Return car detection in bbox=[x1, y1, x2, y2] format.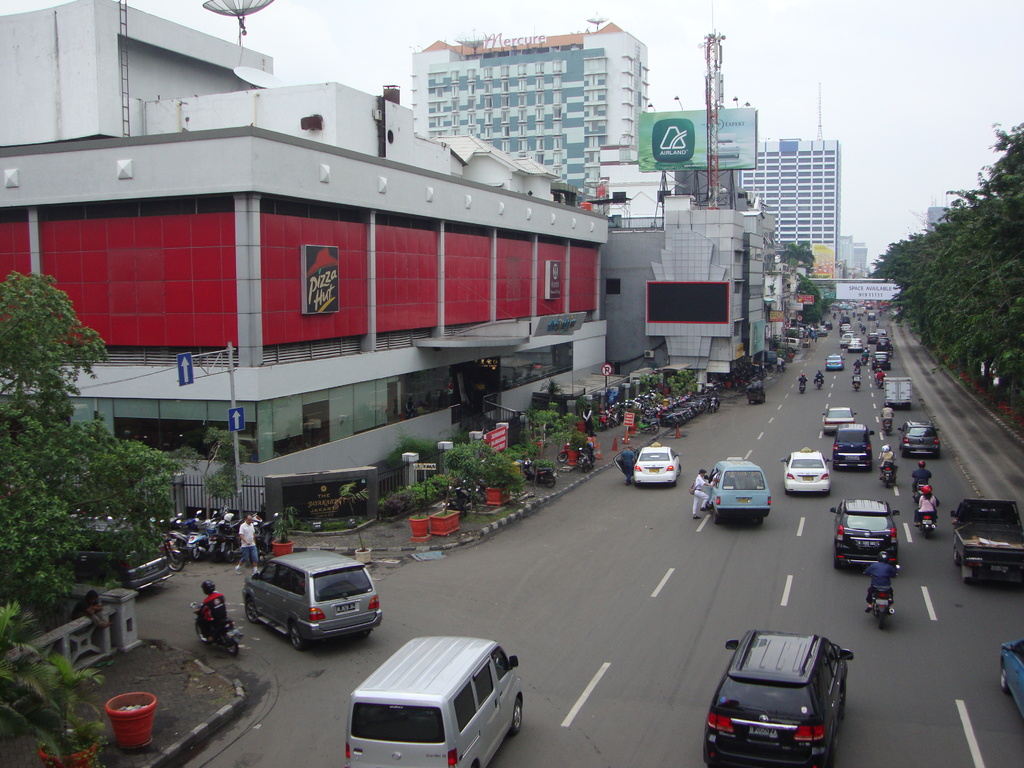
bbox=[872, 352, 892, 369].
